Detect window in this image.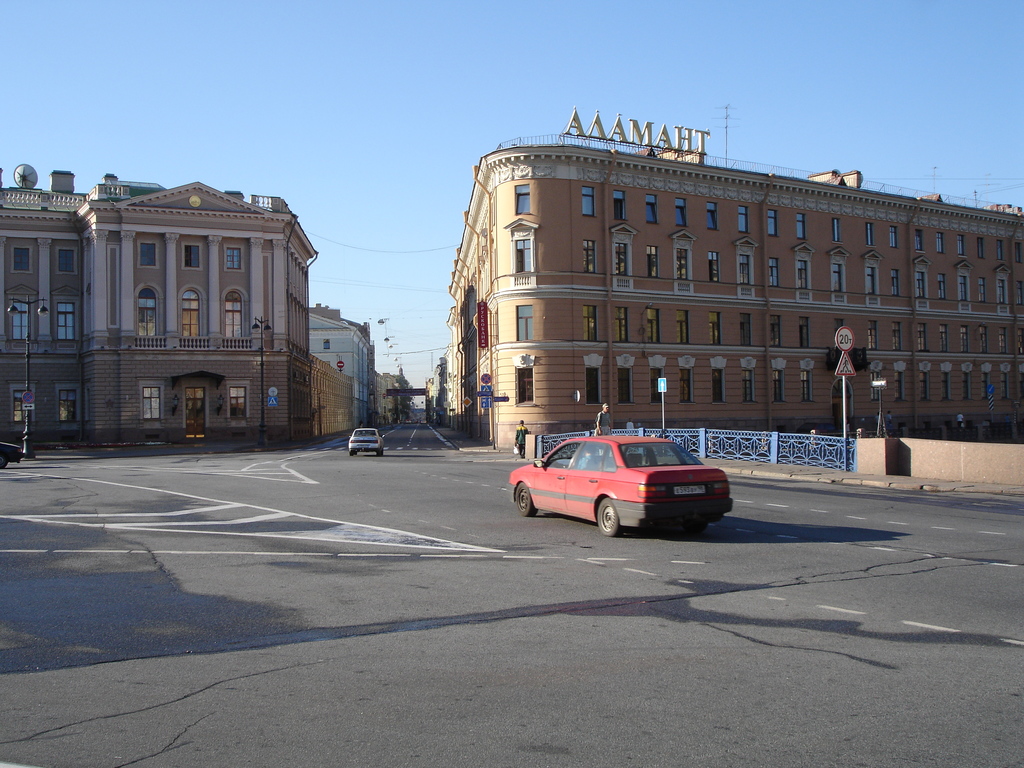
Detection: locate(678, 366, 694, 404).
